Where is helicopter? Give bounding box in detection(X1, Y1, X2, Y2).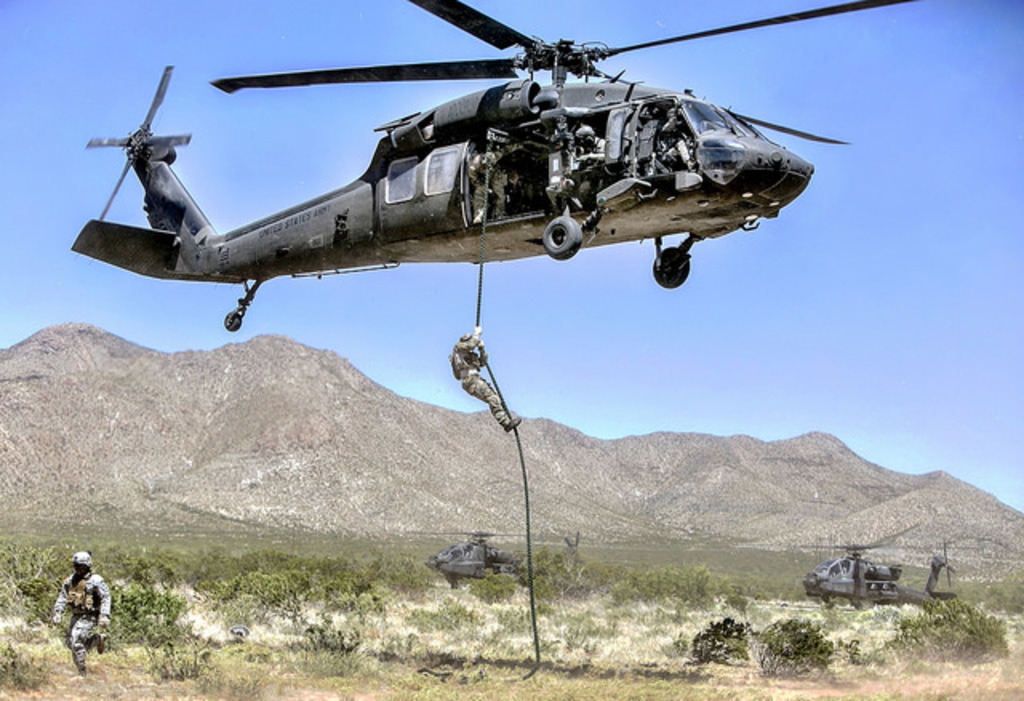
detection(402, 530, 587, 587).
